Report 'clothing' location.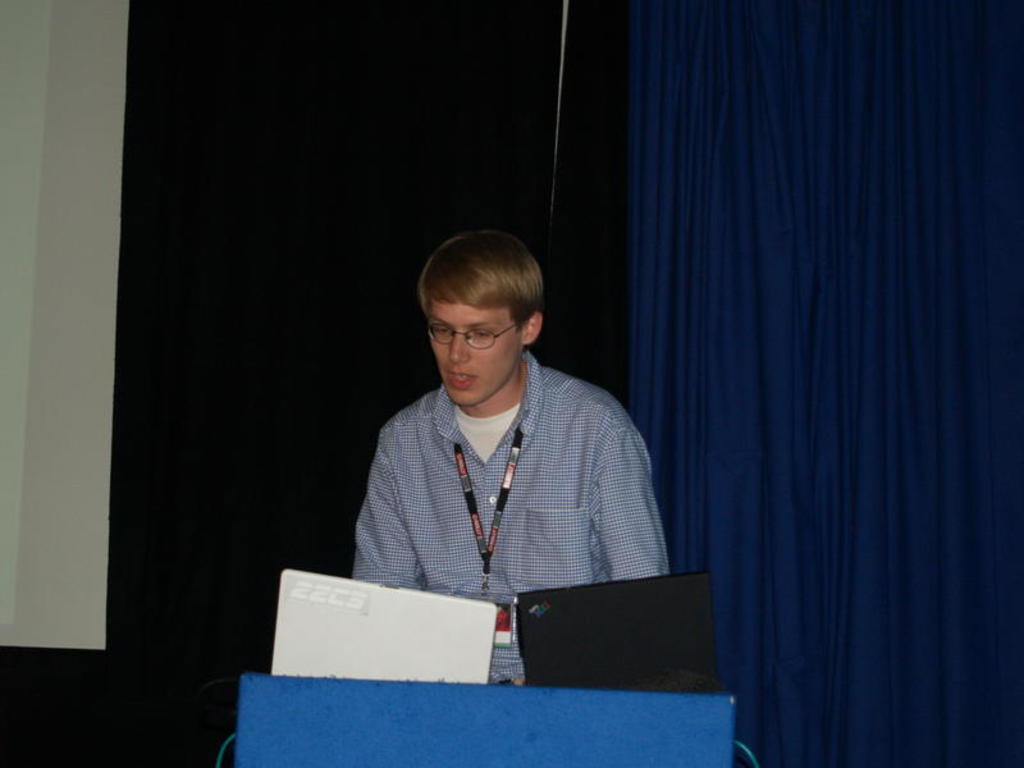
Report: locate(330, 324, 673, 652).
